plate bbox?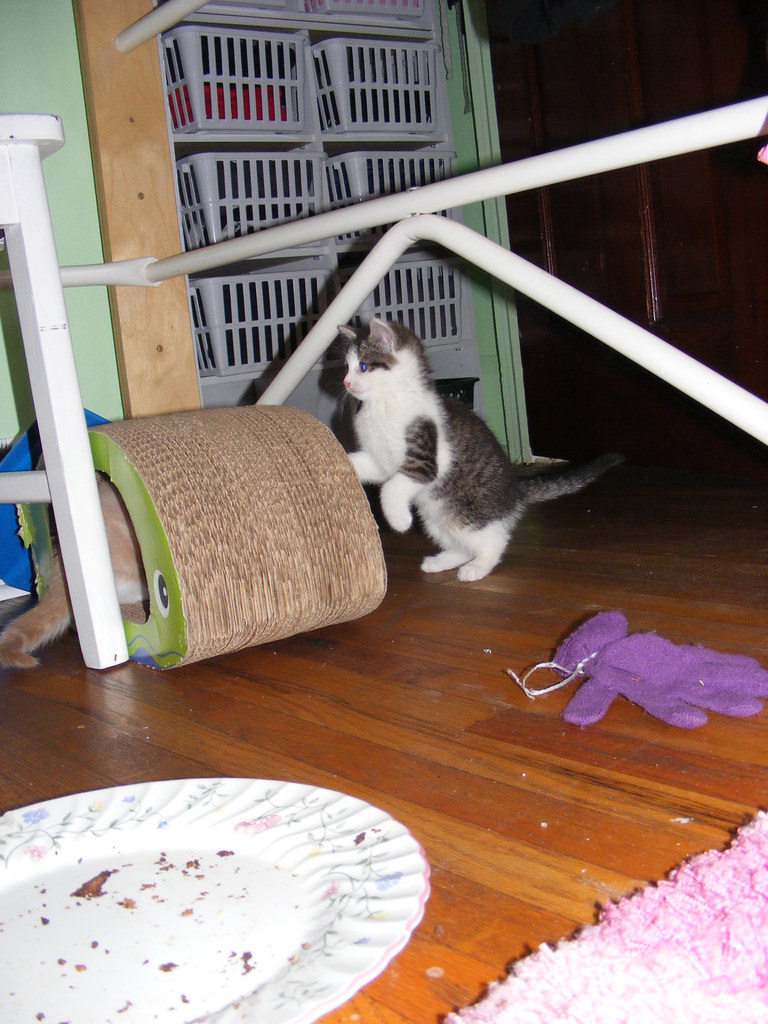
pyautogui.locateOnScreen(41, 758, 453, 1016)
